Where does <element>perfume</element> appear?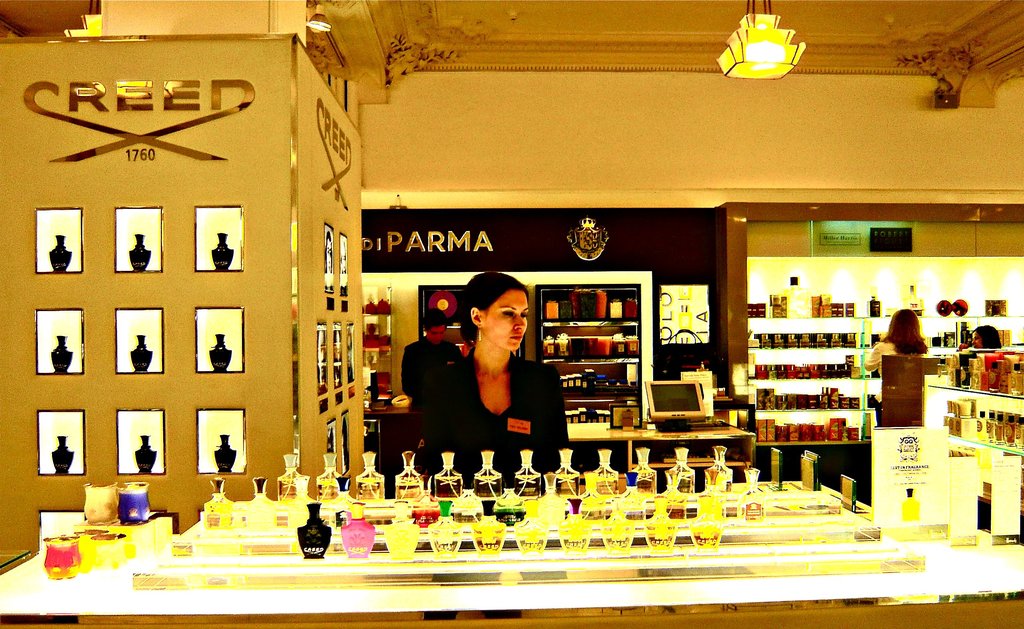
Appears at 210 436 236 473.
